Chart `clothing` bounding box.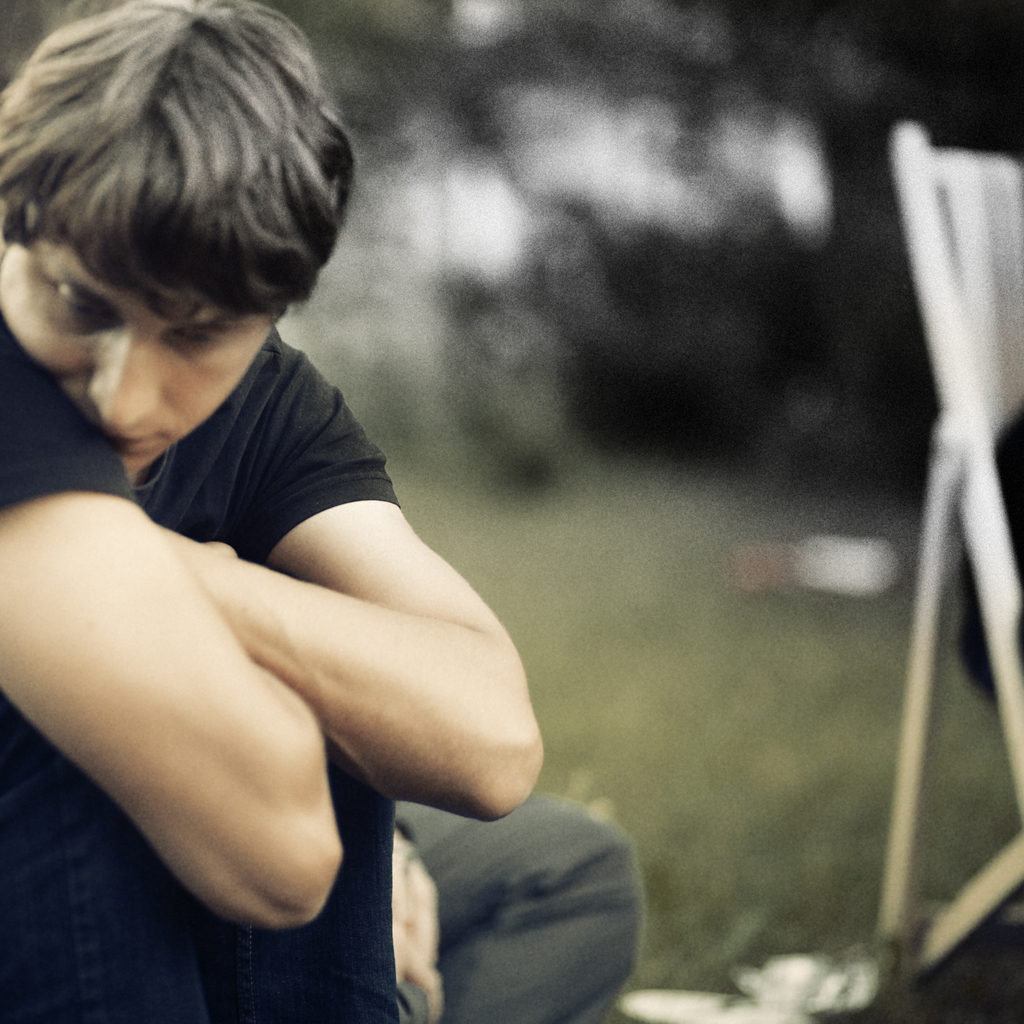
Charted: <region>0, 312, 643, 1023</region>.
